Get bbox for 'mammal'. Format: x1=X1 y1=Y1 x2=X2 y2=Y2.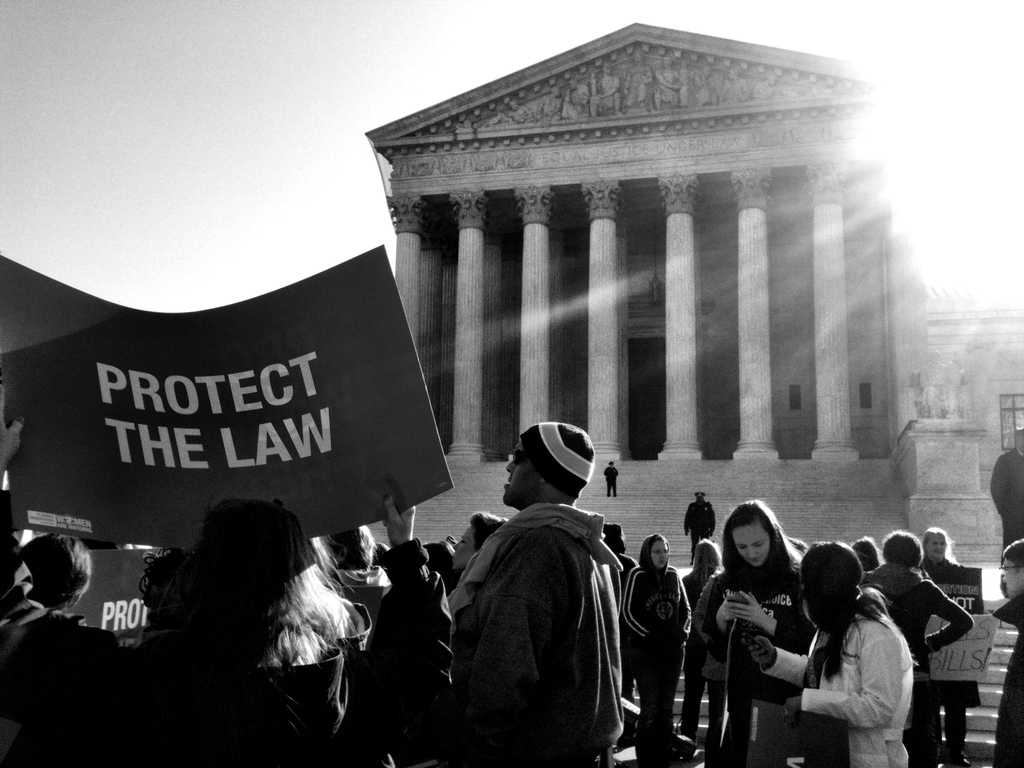
x1=772 y1=552 x2=924 y2=756.
